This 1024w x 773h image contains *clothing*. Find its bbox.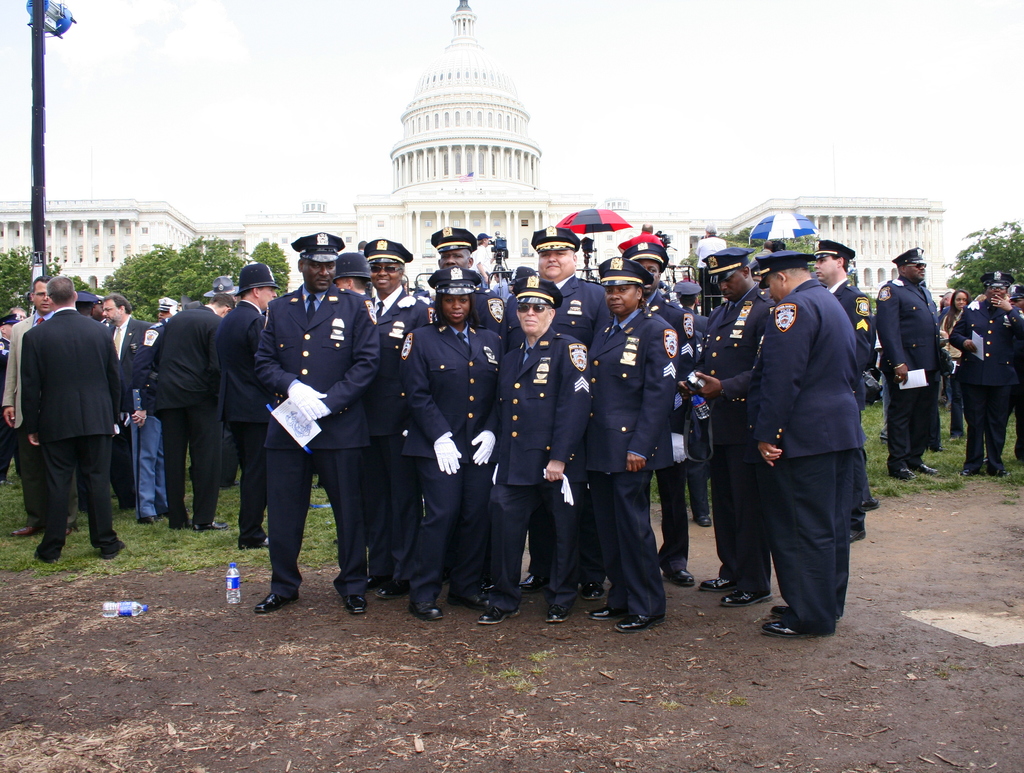
(left=826, top=272, right=868, bottom=536).
